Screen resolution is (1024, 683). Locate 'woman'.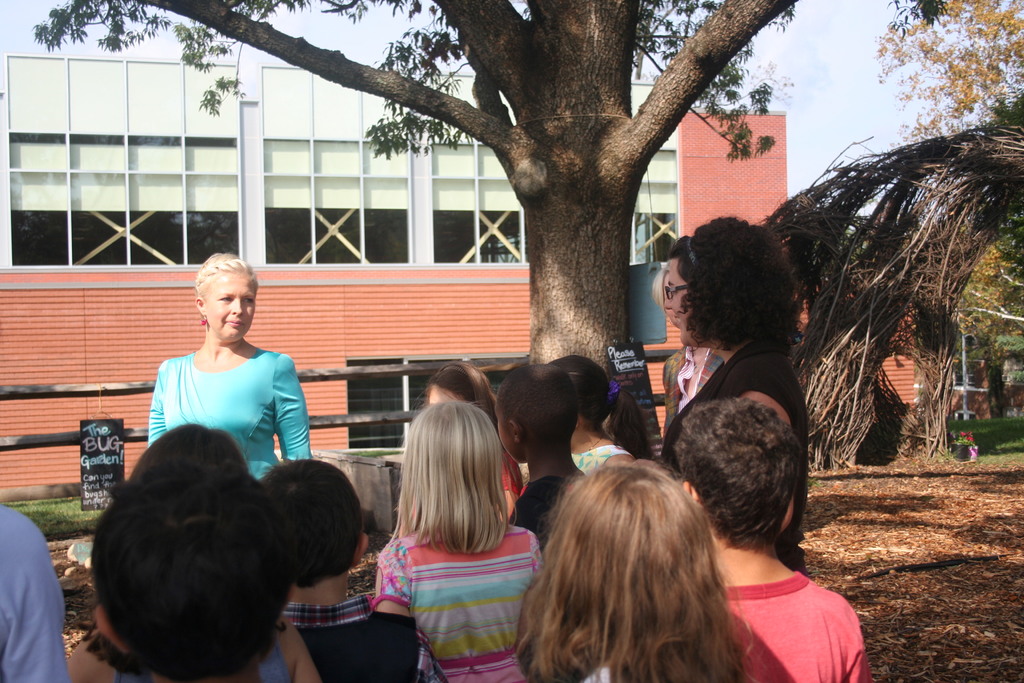
region(667, 216, 810, 576).
